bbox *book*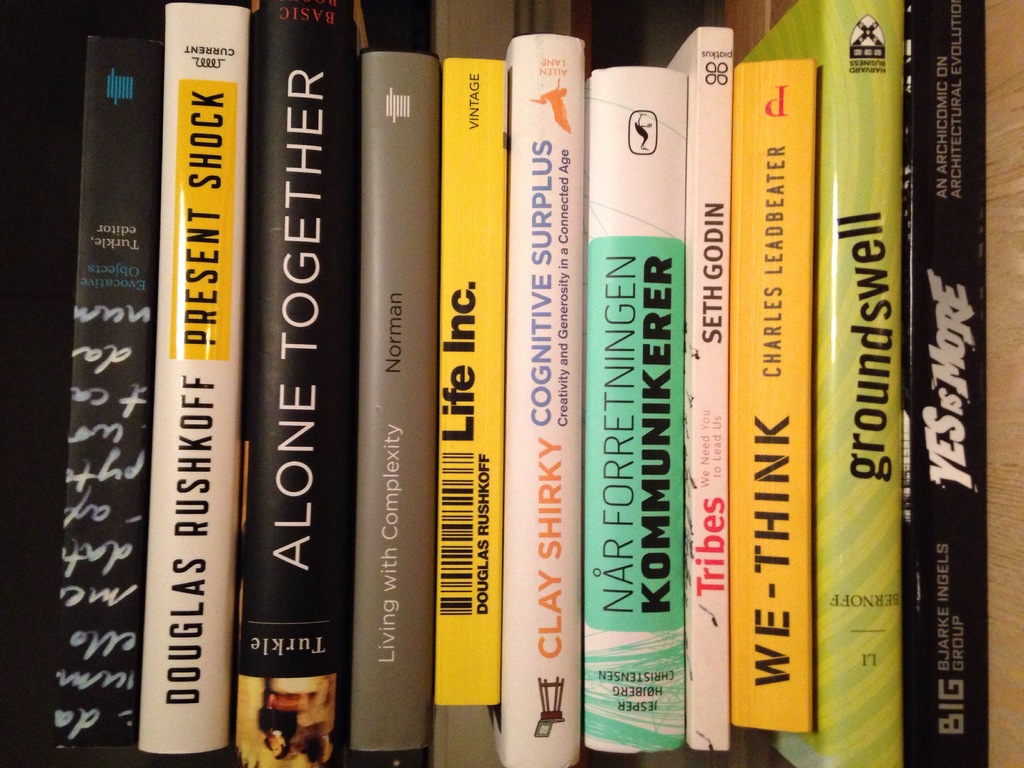
l=575, t=67, r=686, b=767
